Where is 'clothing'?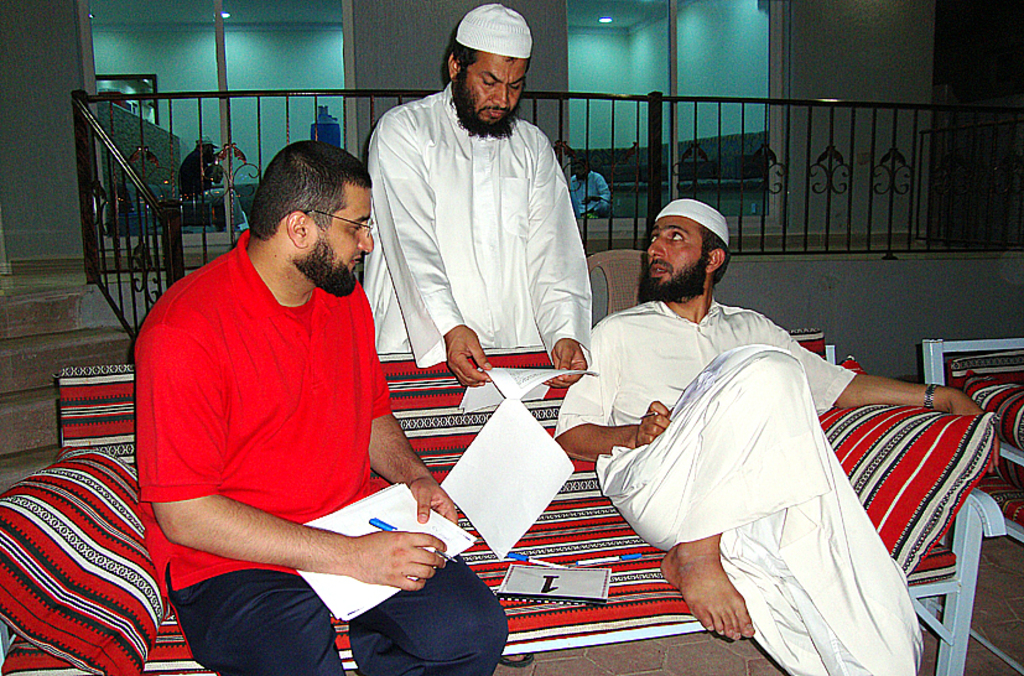
[left=129, top=230, right=510, bottom=675].
